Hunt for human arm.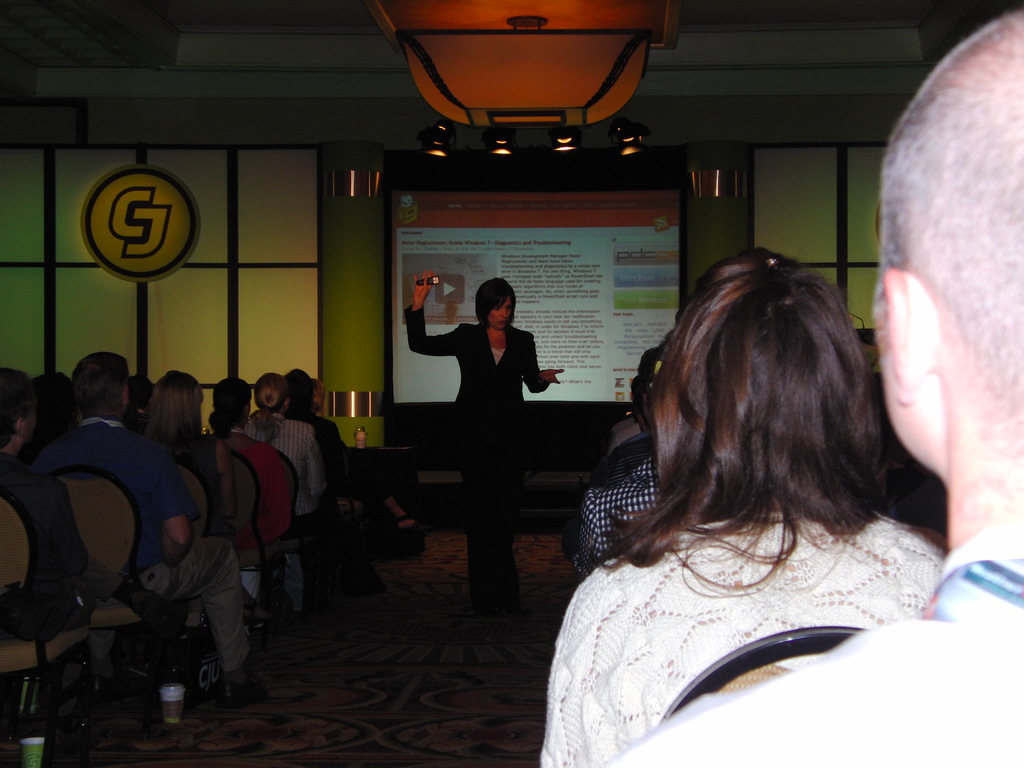
Hunted down at [left=303, top=437, right=325, bottom=498].
